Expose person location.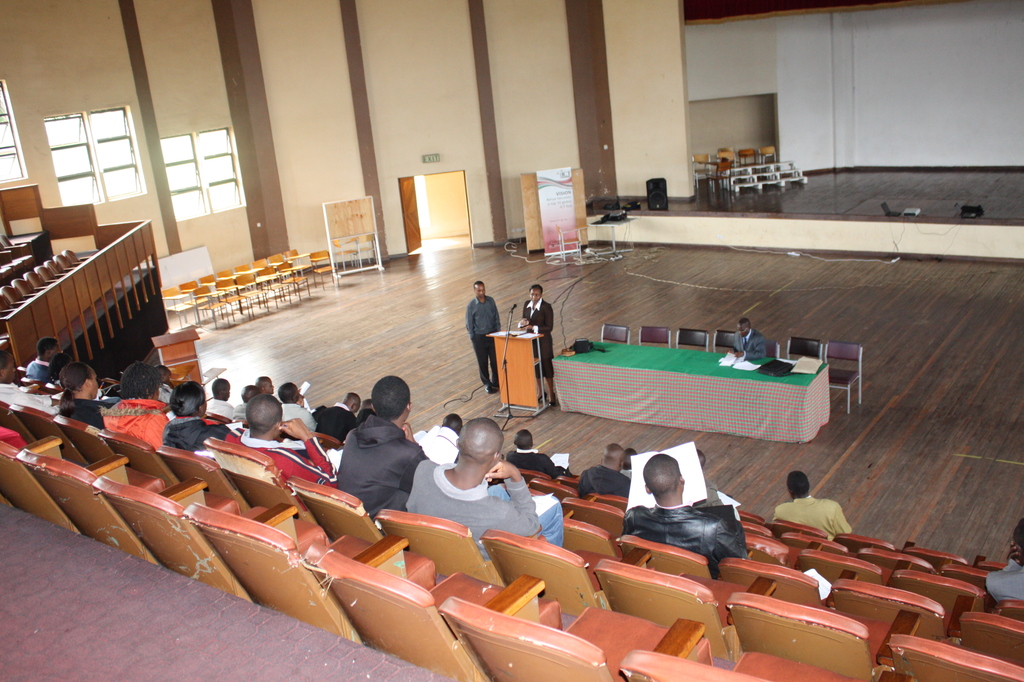
Exposed at box(416, 414, 465, 464).
